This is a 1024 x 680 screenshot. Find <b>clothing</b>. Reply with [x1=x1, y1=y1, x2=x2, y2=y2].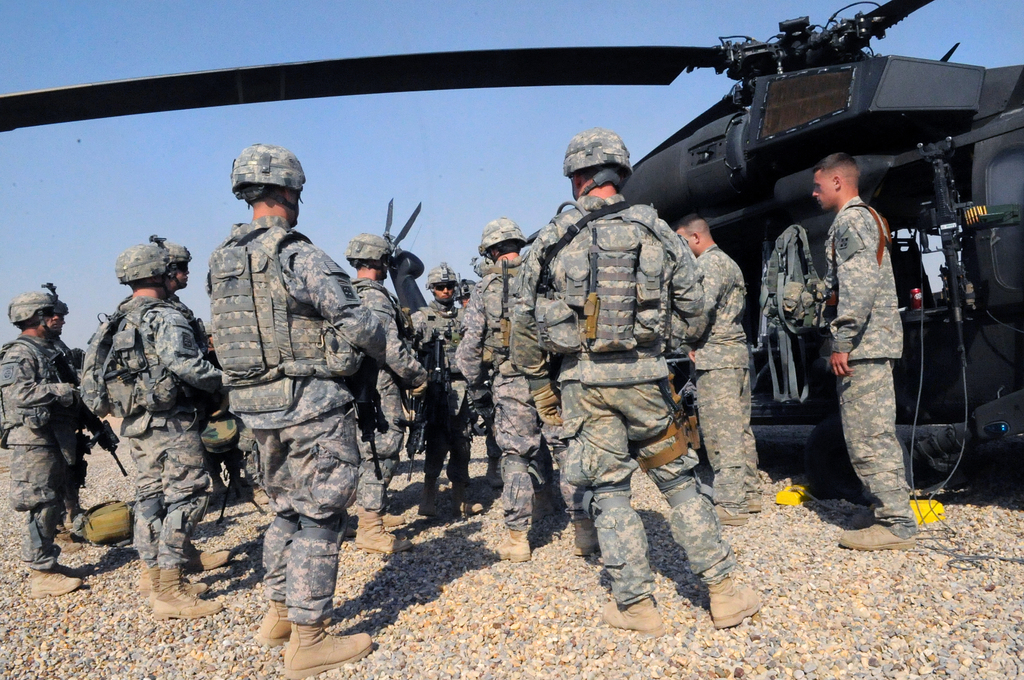
[x1=56, y1=326, x2=109, y2=537].
